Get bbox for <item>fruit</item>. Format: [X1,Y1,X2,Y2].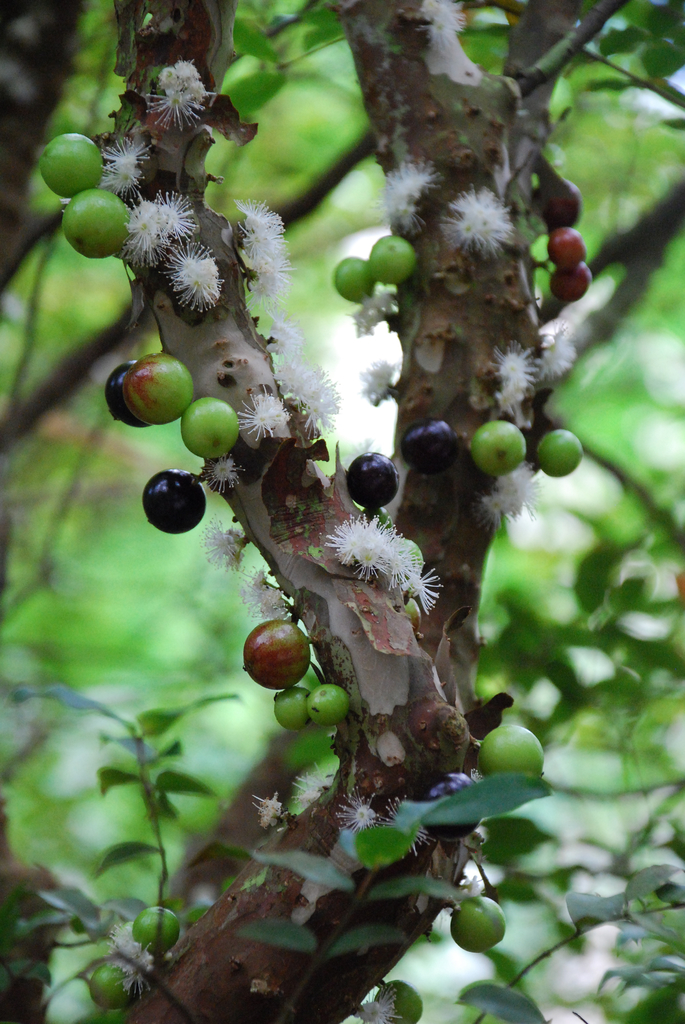
[539,435,579,483].
